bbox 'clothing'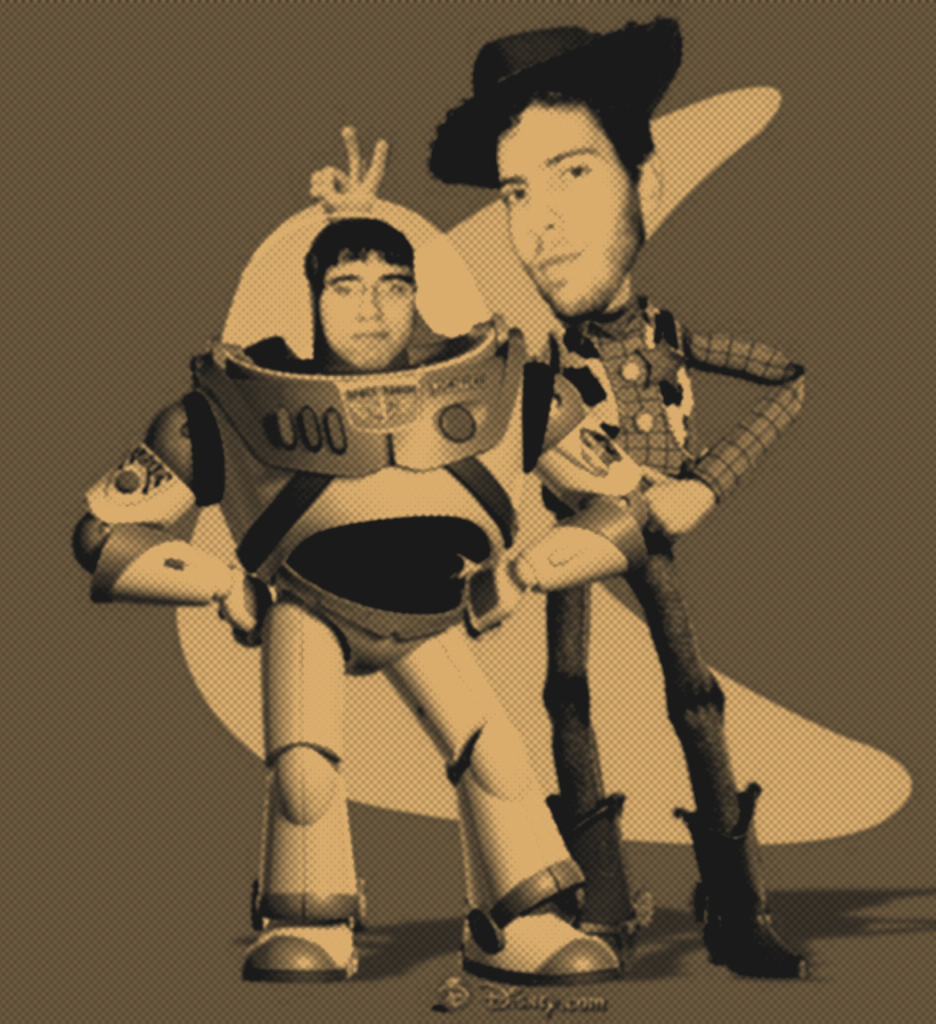
Rect(65, 347, 525, 712)
